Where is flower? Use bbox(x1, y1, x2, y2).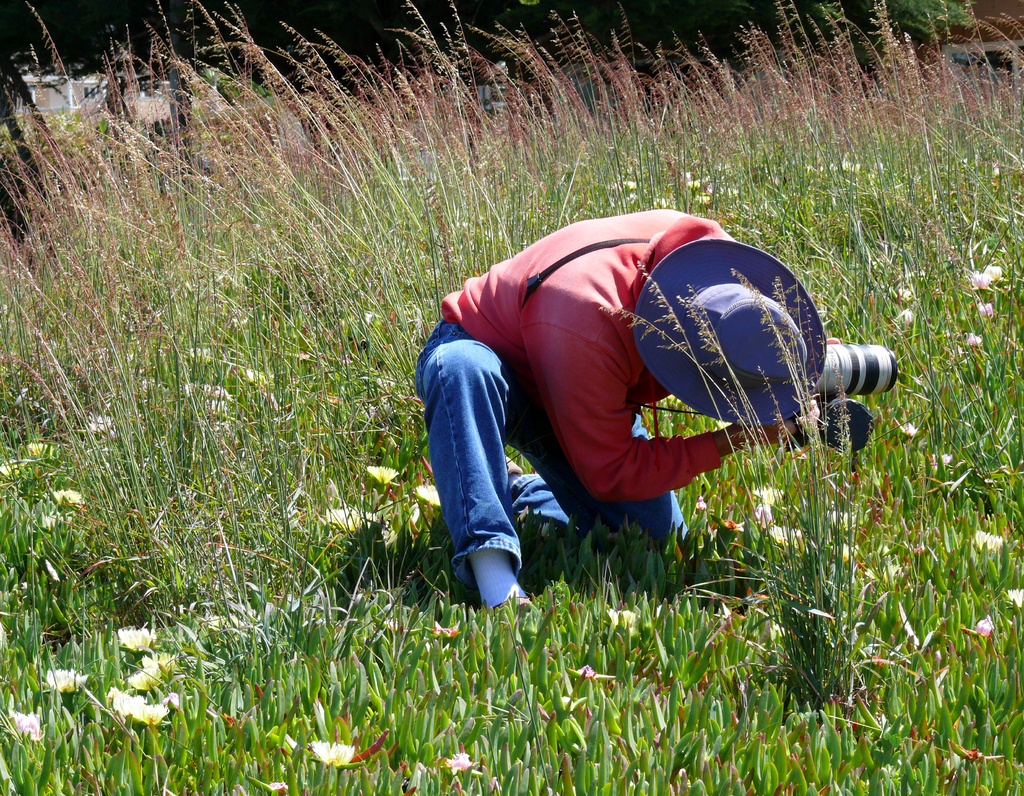
bbox(30, 438, 55, 457).
